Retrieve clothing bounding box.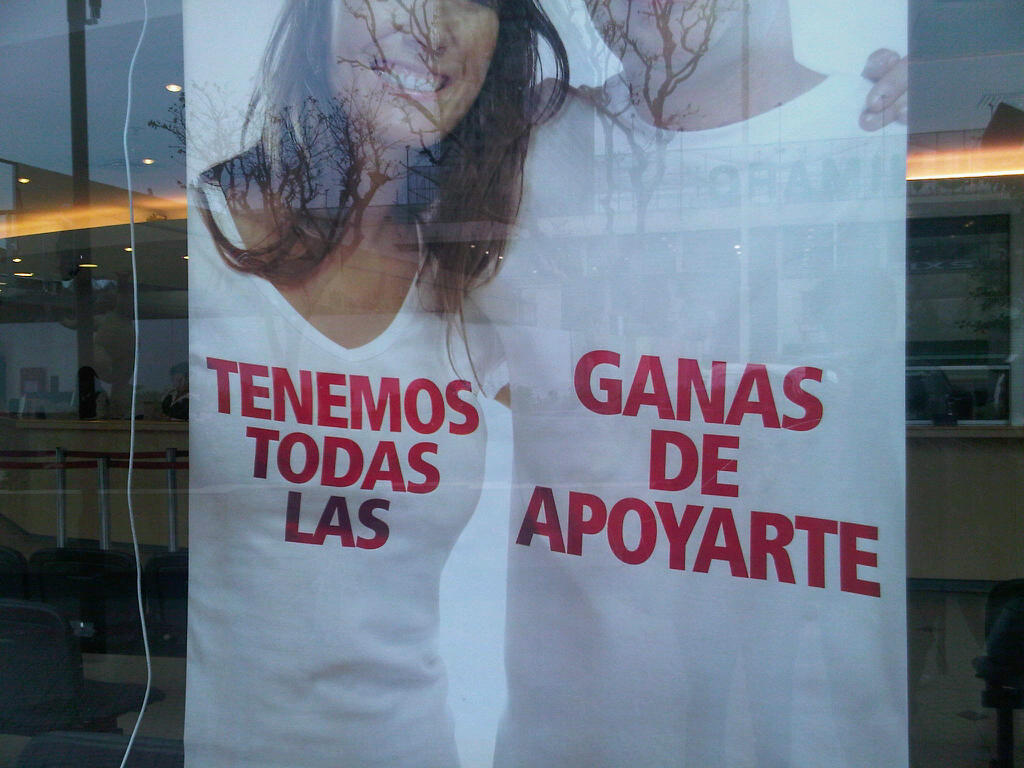
Bounding box: rect(464, 68, 910, 767).
